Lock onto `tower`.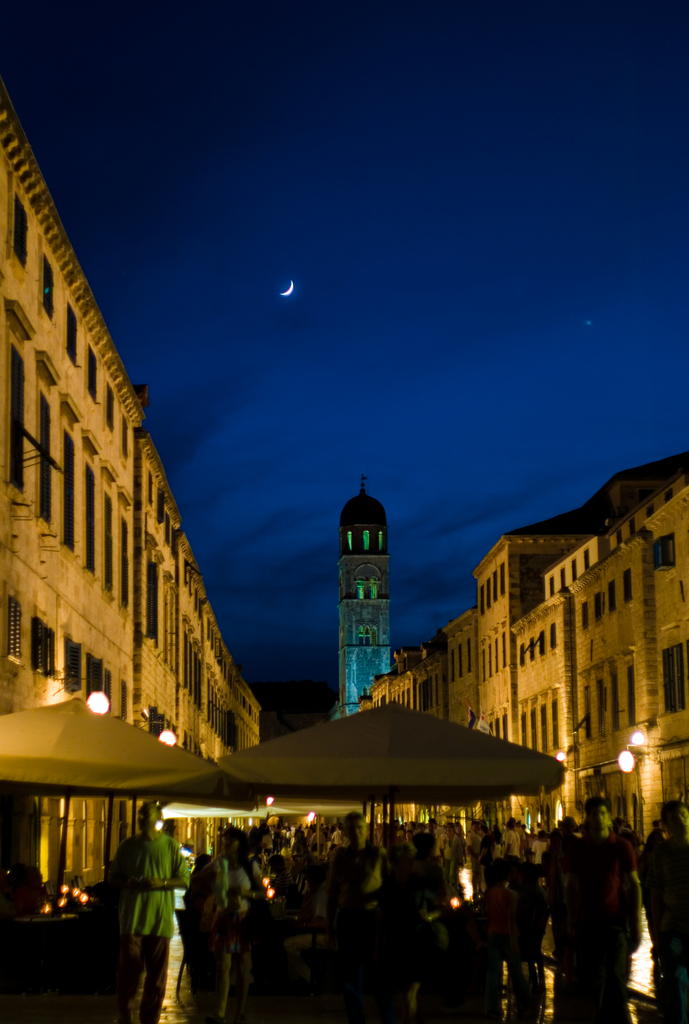
Locked: bbox(330, 458, 405, 676).
